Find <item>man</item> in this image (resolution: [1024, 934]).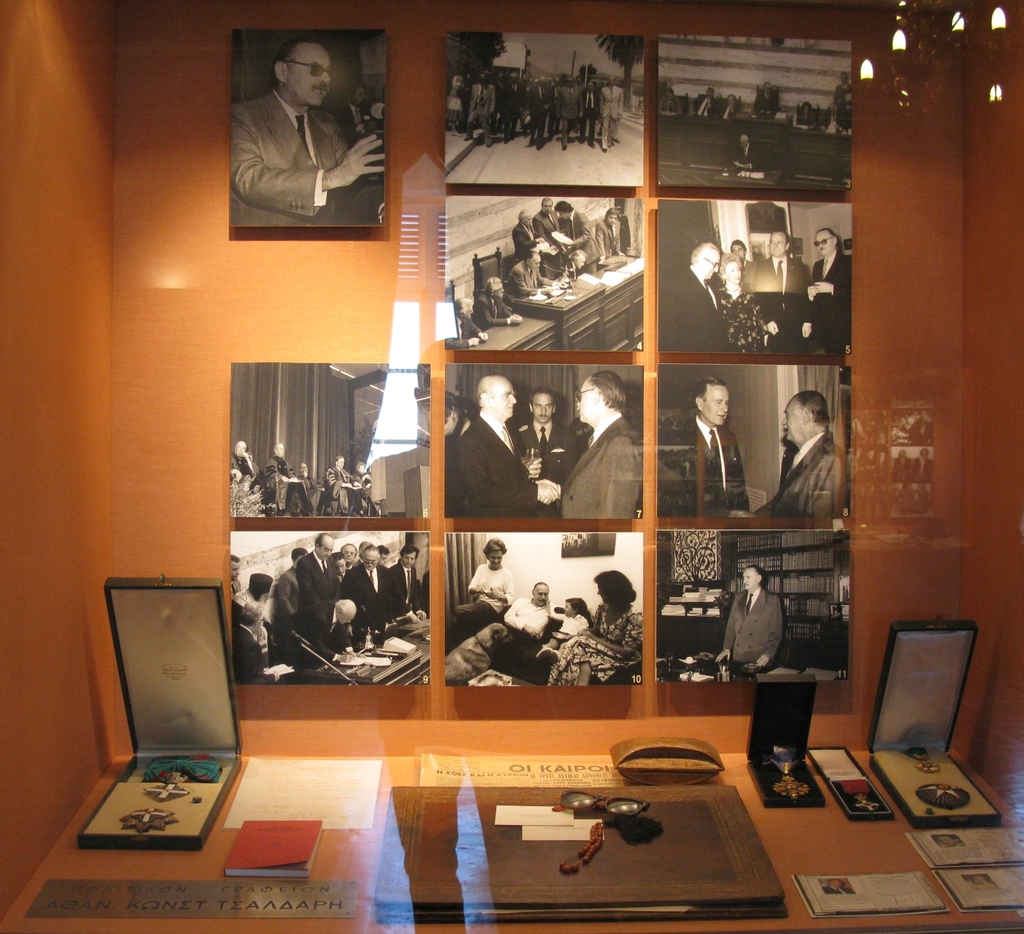
[left=374, top=546, right=394, bottom=568].
